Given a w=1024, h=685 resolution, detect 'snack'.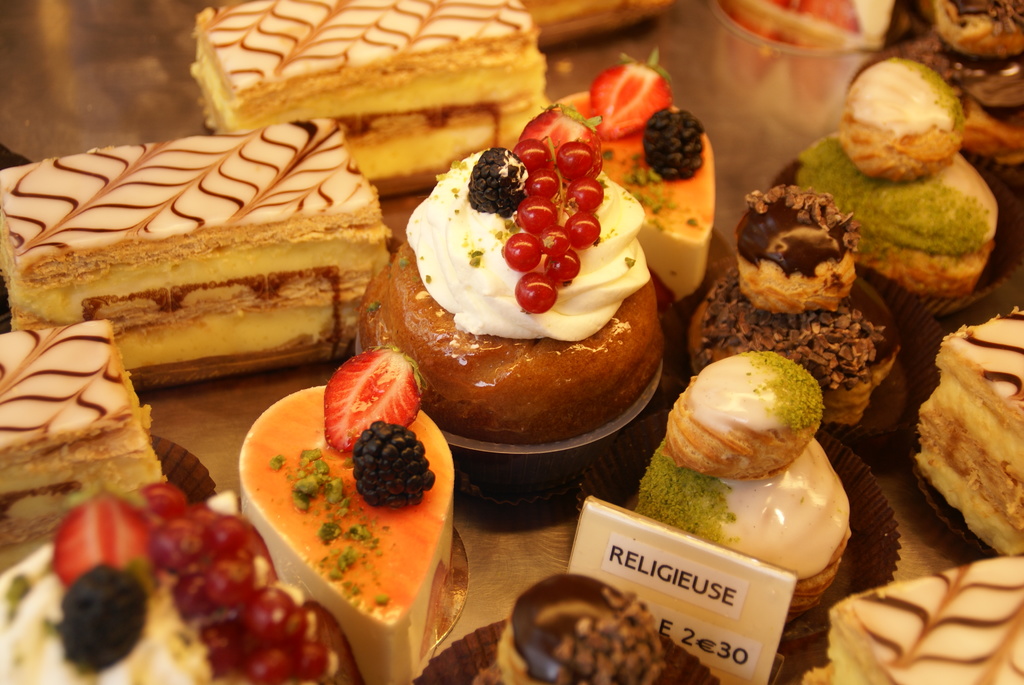
left=803, top=553, right=1023, bottom=684.
